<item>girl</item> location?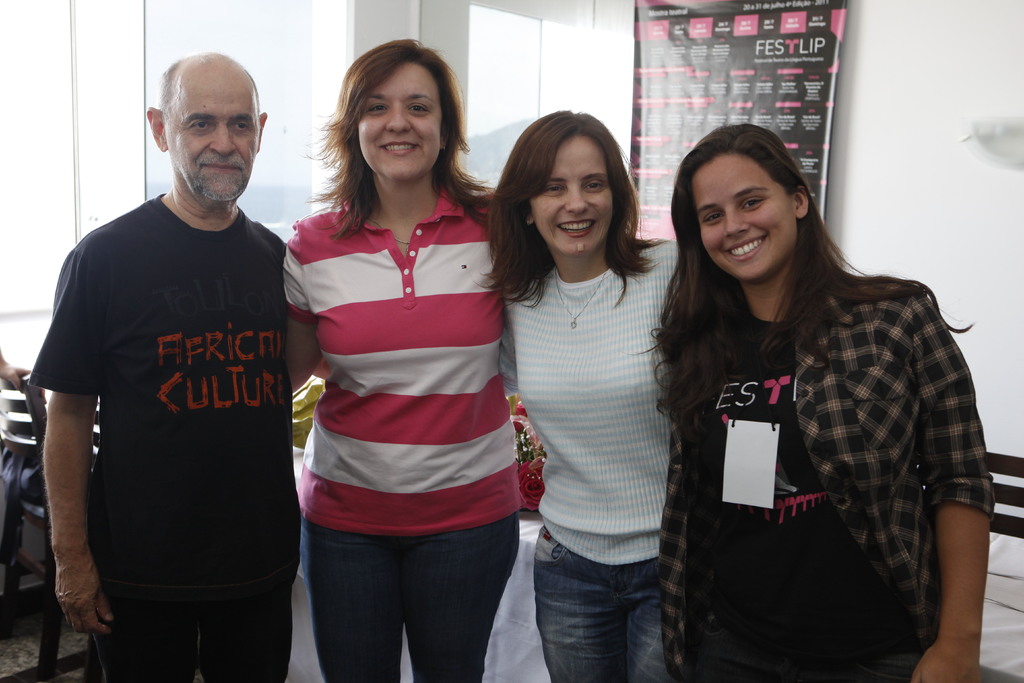
rect(472, 110, 681, 682)
